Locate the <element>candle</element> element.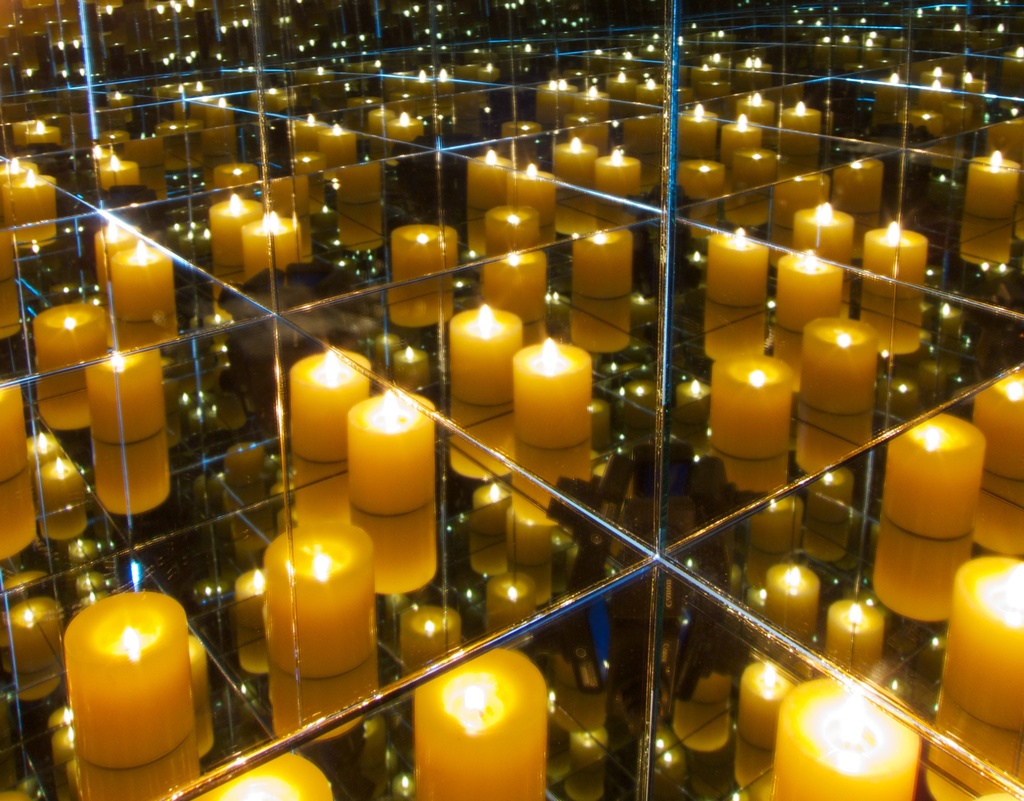
Element bbox: (0, 168, 54, 241).
